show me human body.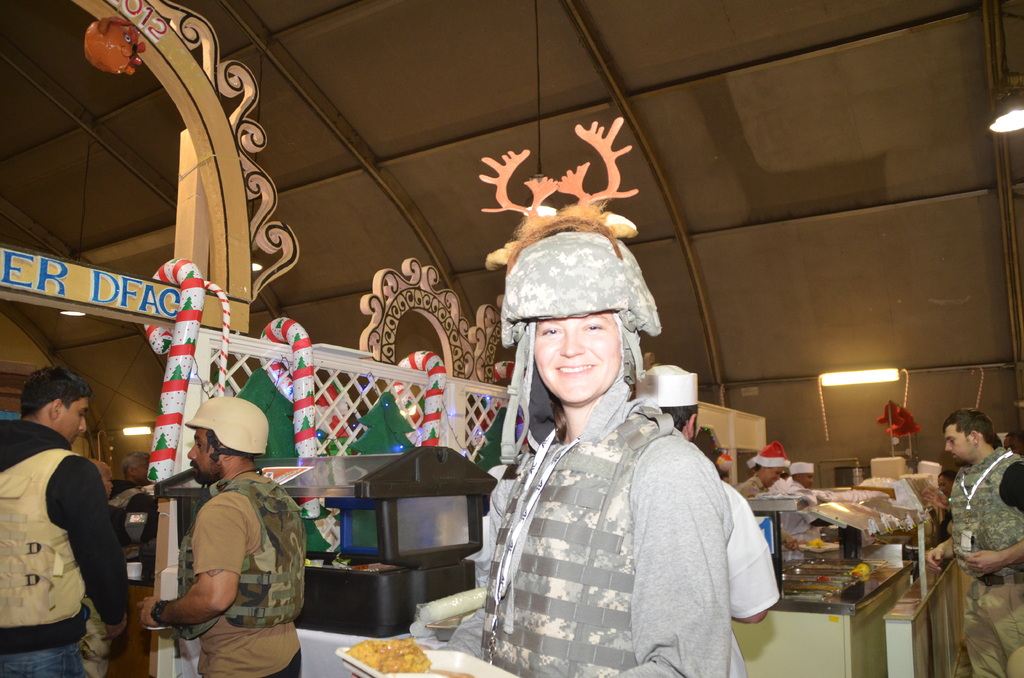
human body is here: x1=735, y1=441, x2=789, y2=499.
